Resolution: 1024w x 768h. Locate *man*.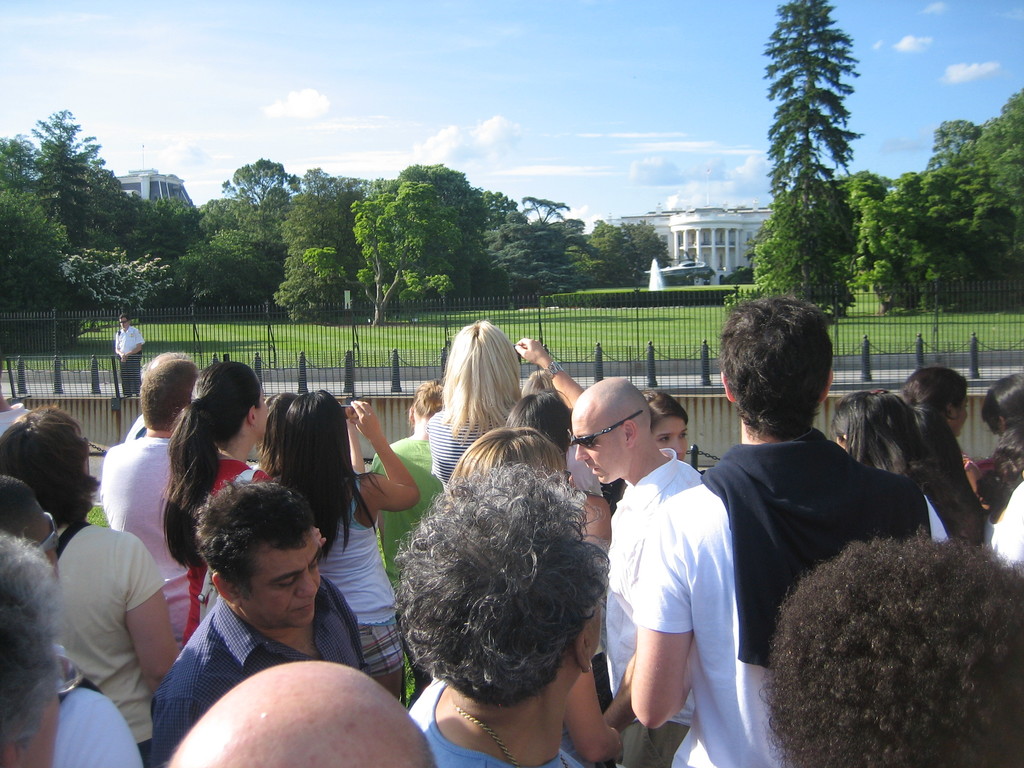
(623, 297, 926, 767).
